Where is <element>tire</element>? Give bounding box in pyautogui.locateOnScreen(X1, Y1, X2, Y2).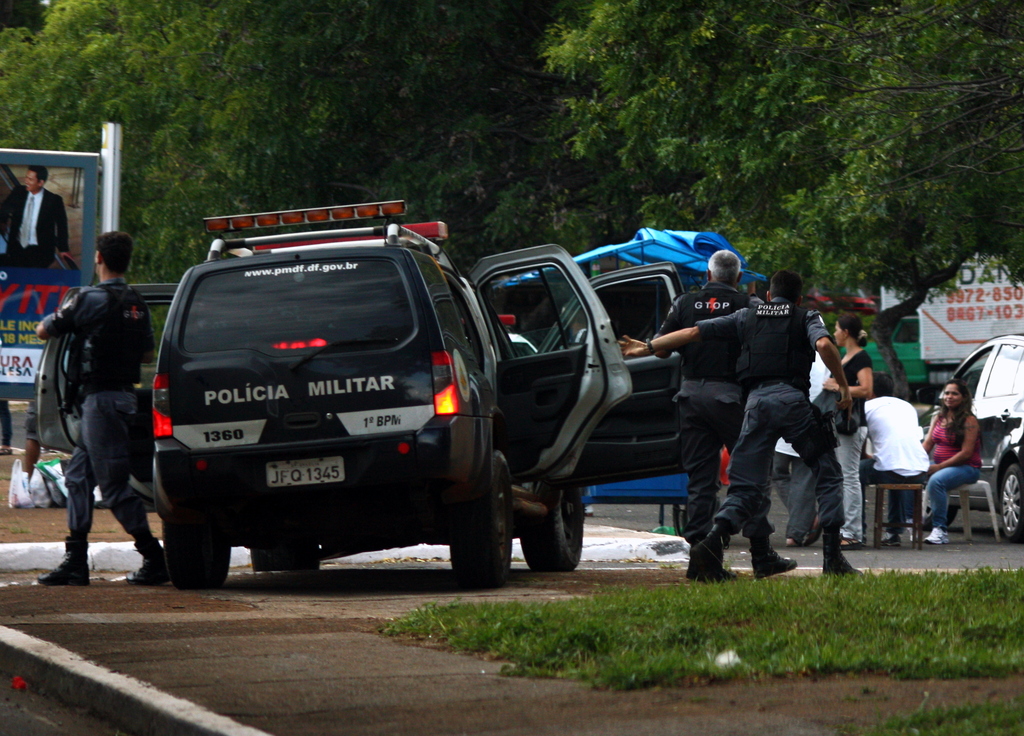
pyautogui.locateOnScreen(993, 467, 1023, 539).
